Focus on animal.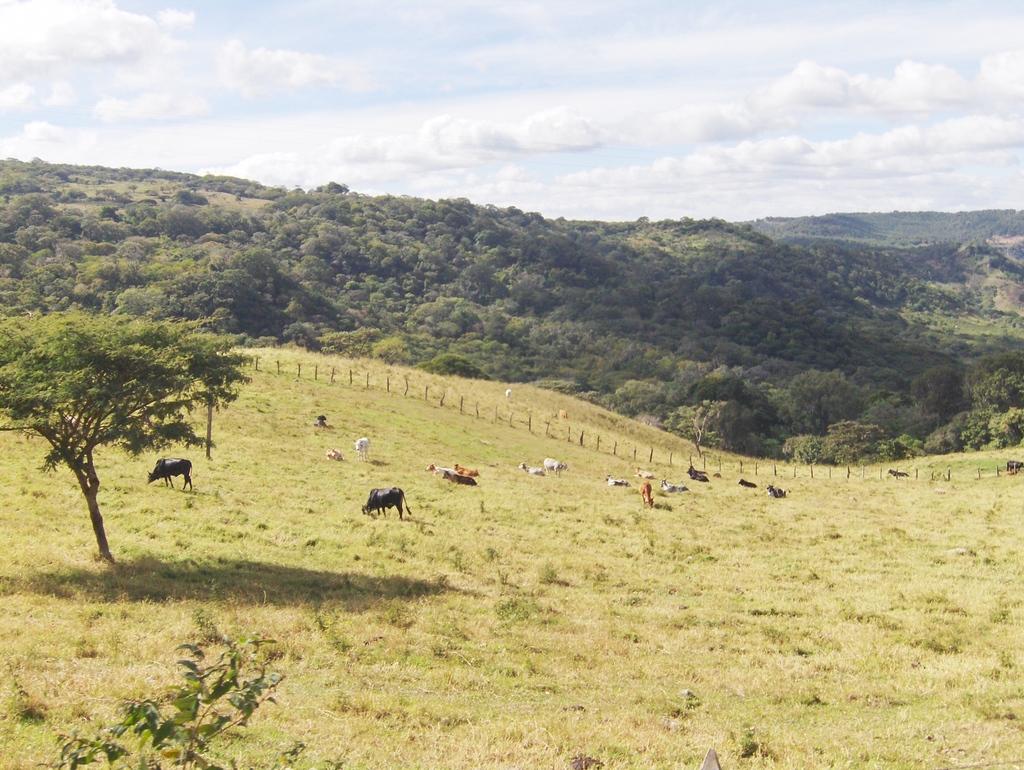
Focused at <box>543,458,566,475</box>.
